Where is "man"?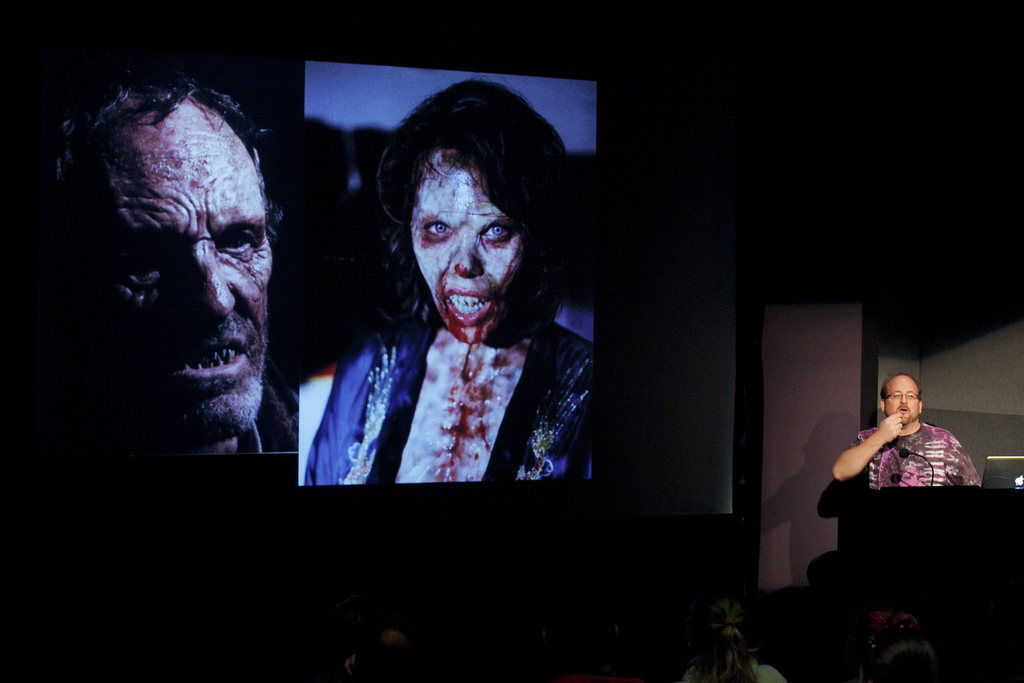
829, 375, 981, 487.
